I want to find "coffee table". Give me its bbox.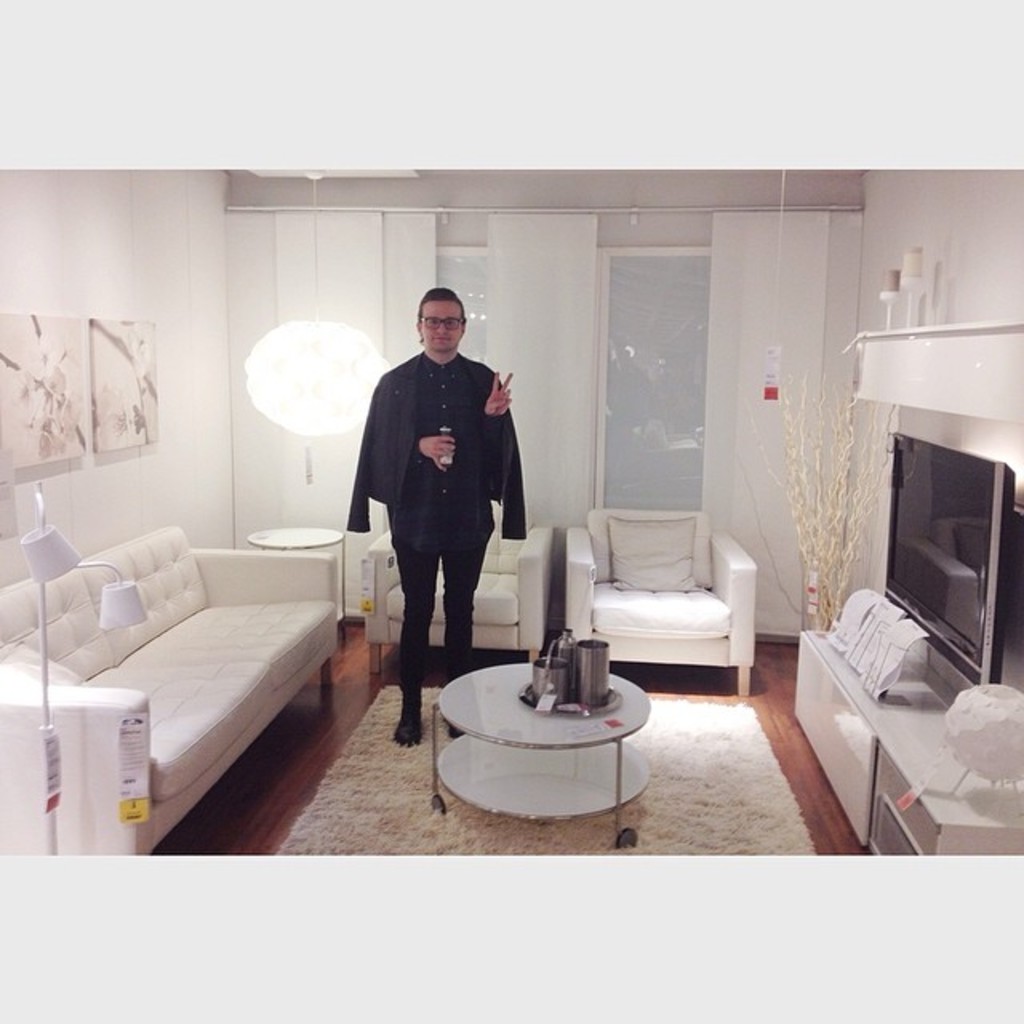
(435,658,650,837).
